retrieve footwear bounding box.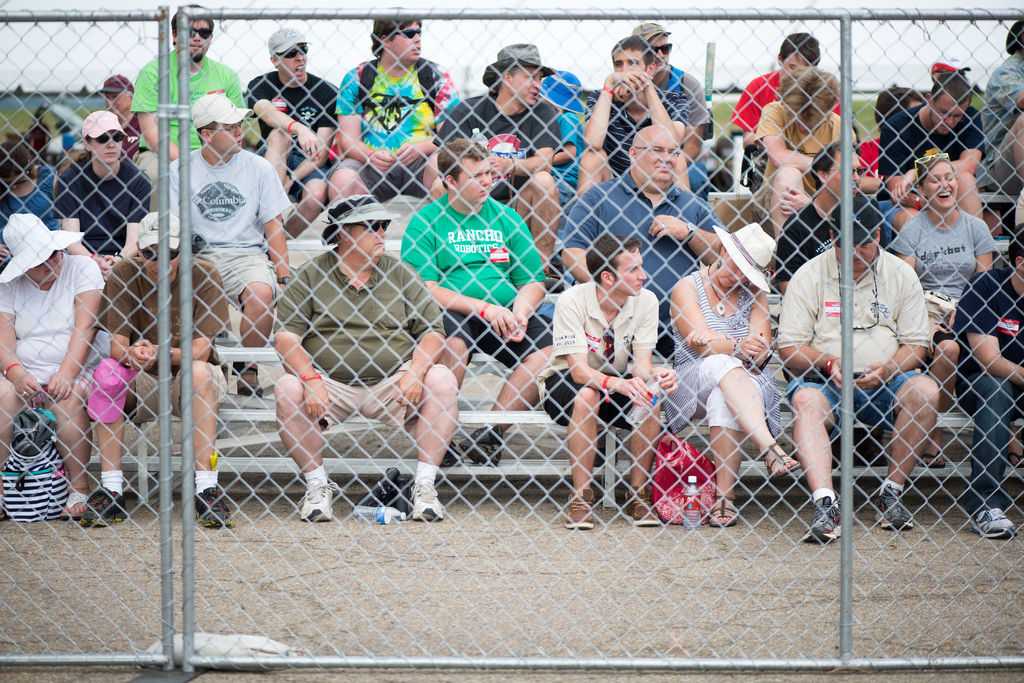
Bounding box: 806,493,840,543.
